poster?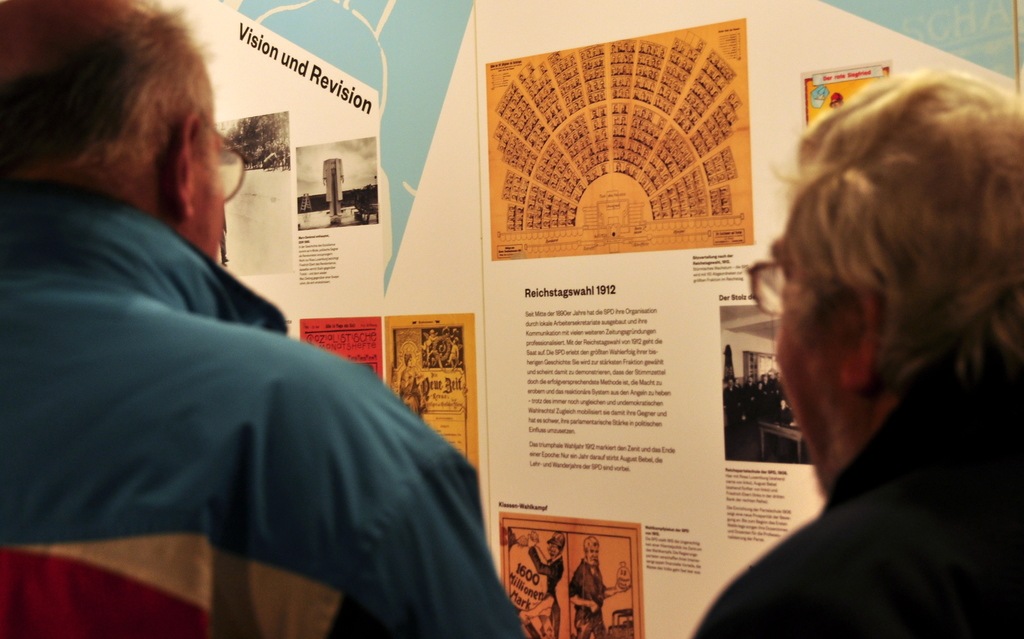
499/514/639/638
